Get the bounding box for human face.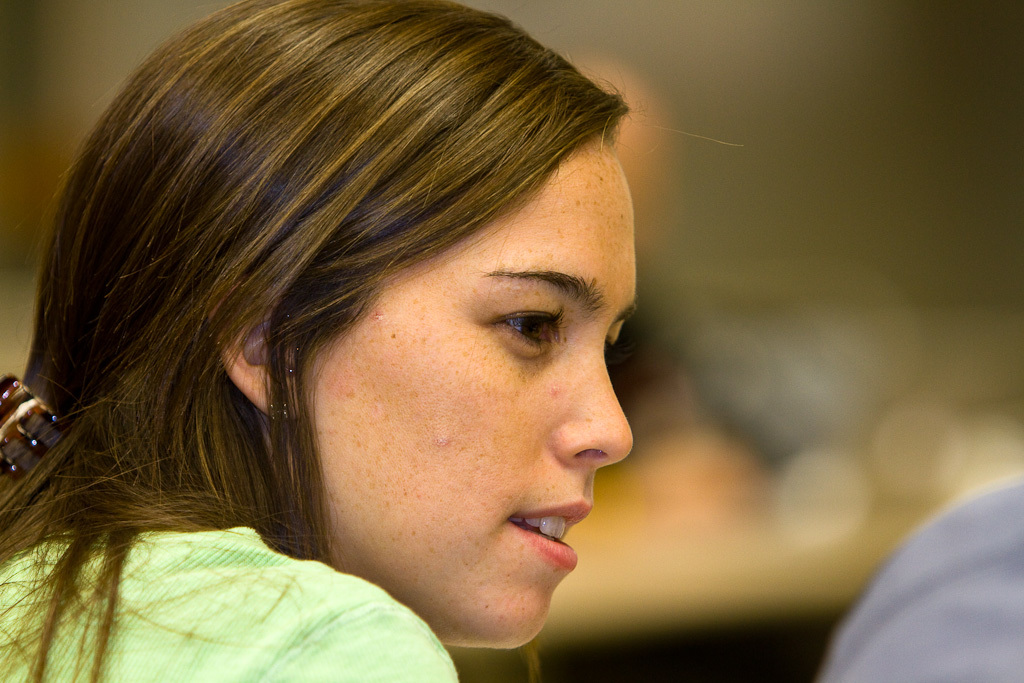
Rect(305, 176, 635, 652).
